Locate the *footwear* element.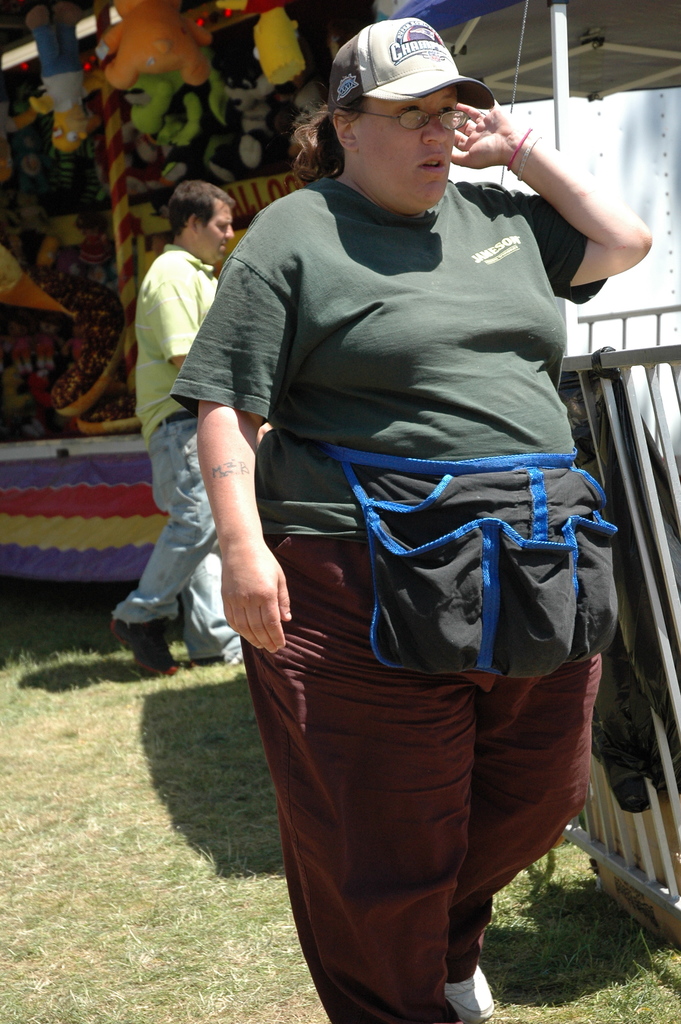
Element bbox: (x1=447, y1=966, x2=496, y2=1023).
